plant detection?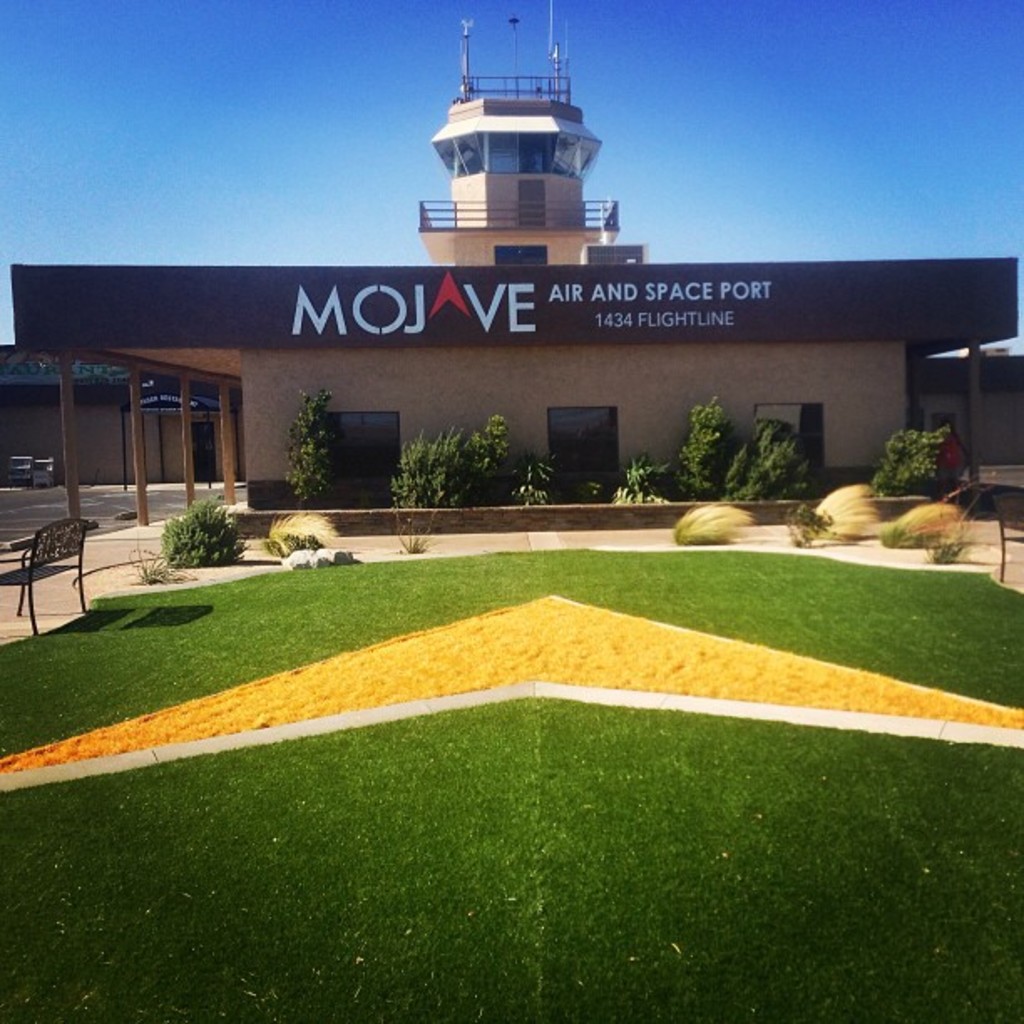
380 422 485 519
